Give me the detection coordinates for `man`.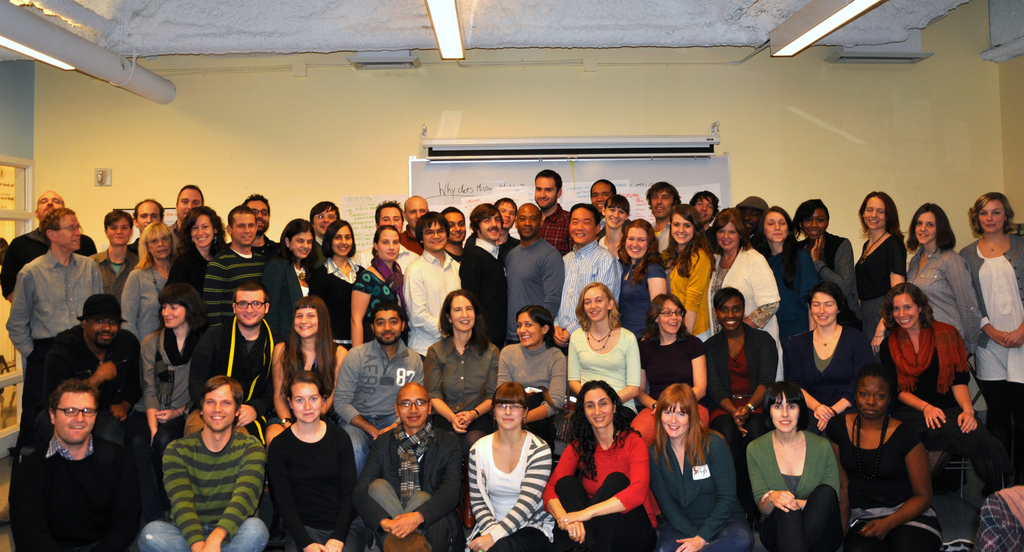
(left=352, top=385, right=463, bottom=551).
